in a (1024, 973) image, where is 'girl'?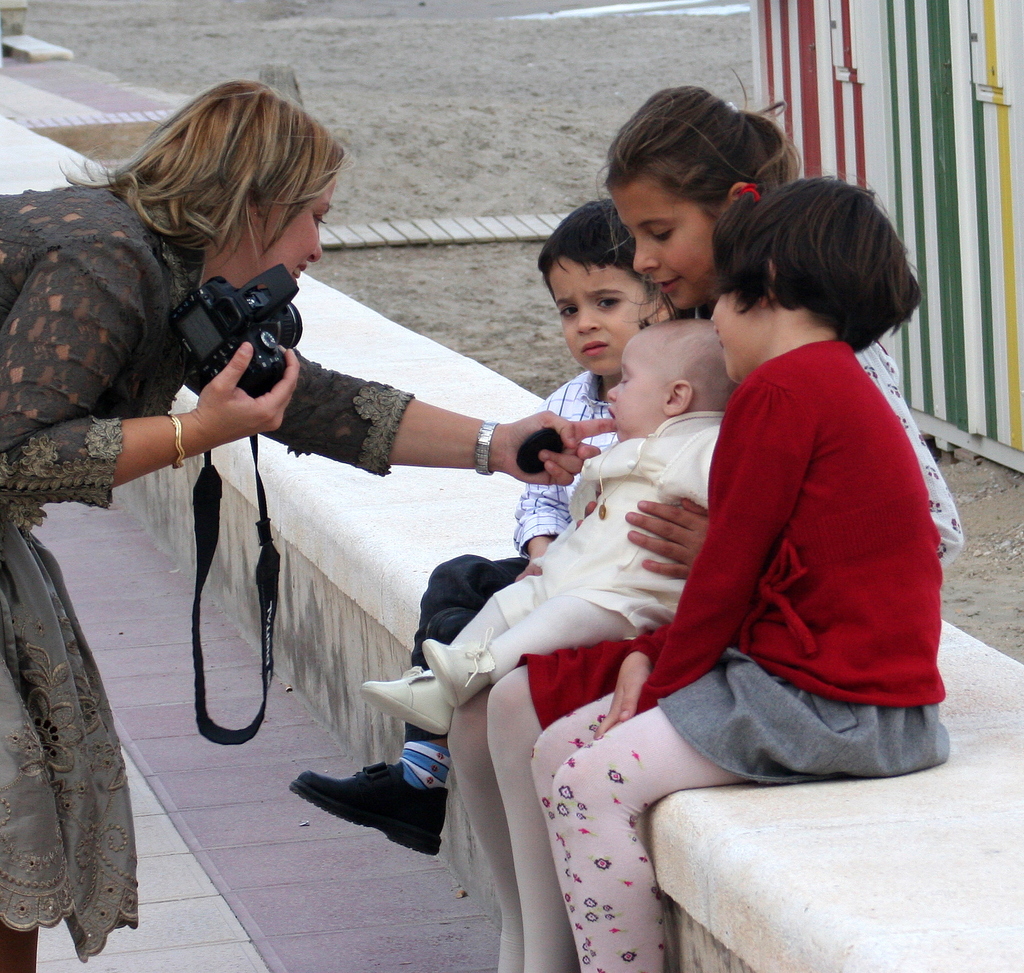
529 87 968 648.
